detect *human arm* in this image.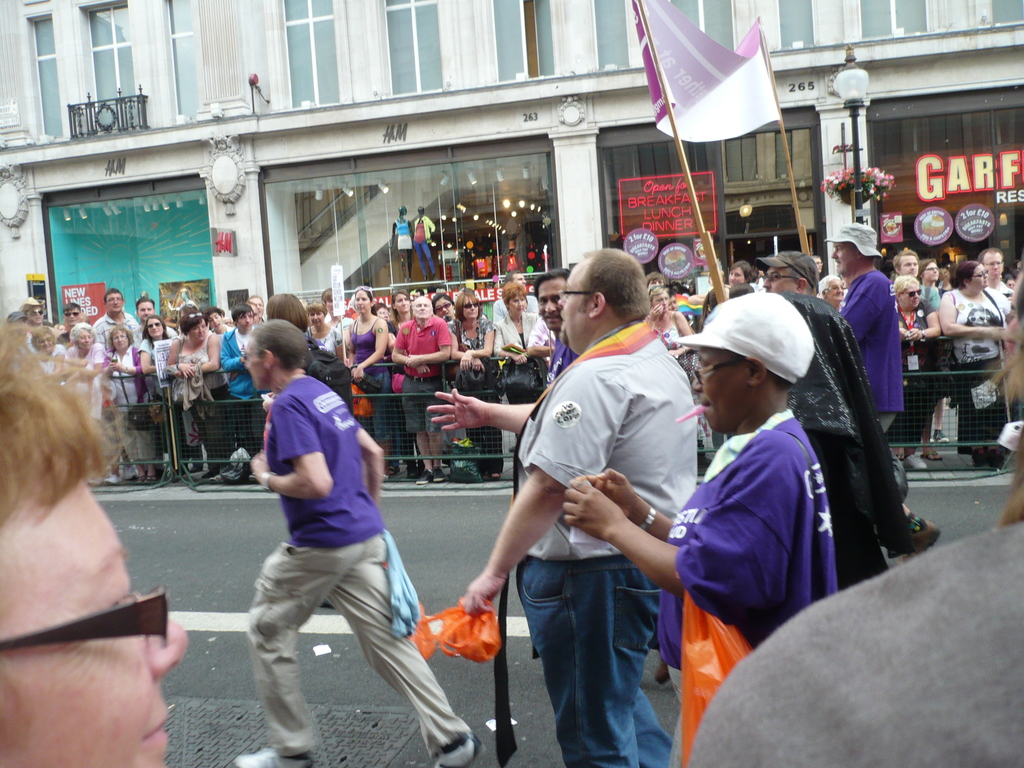
Detection: pyautogui.locateOnScreen(563, 433, 794, 596).
